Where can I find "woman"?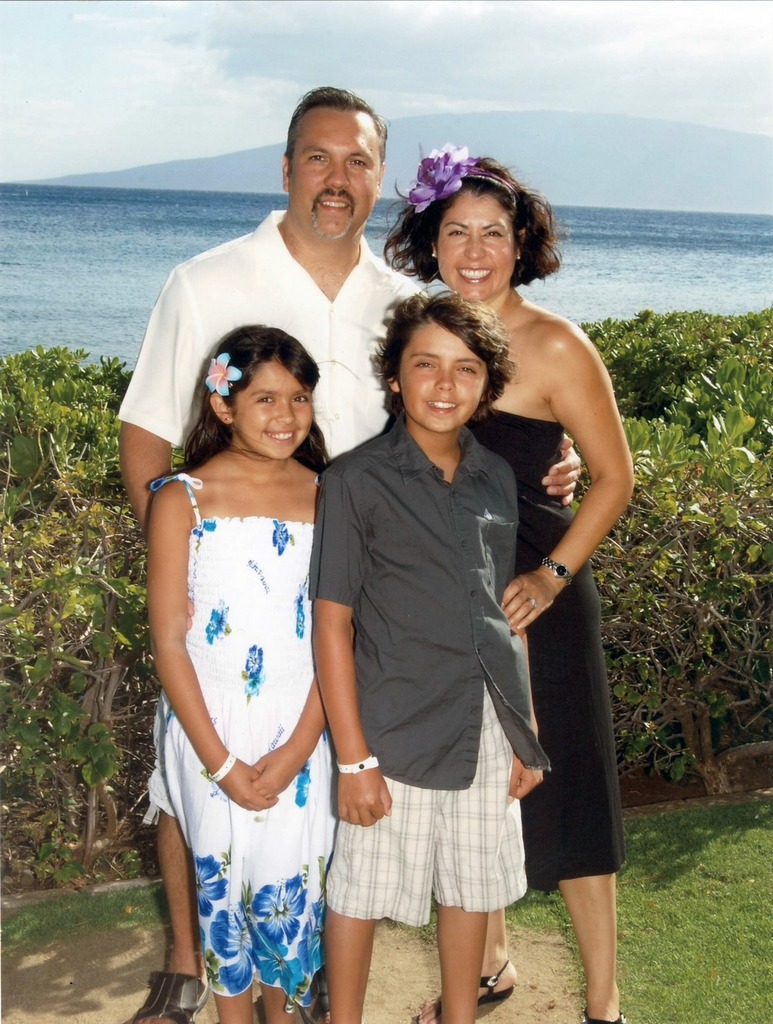
You can find it at pyautogui.locateOnScreen(325, 216, 590, 1023).
